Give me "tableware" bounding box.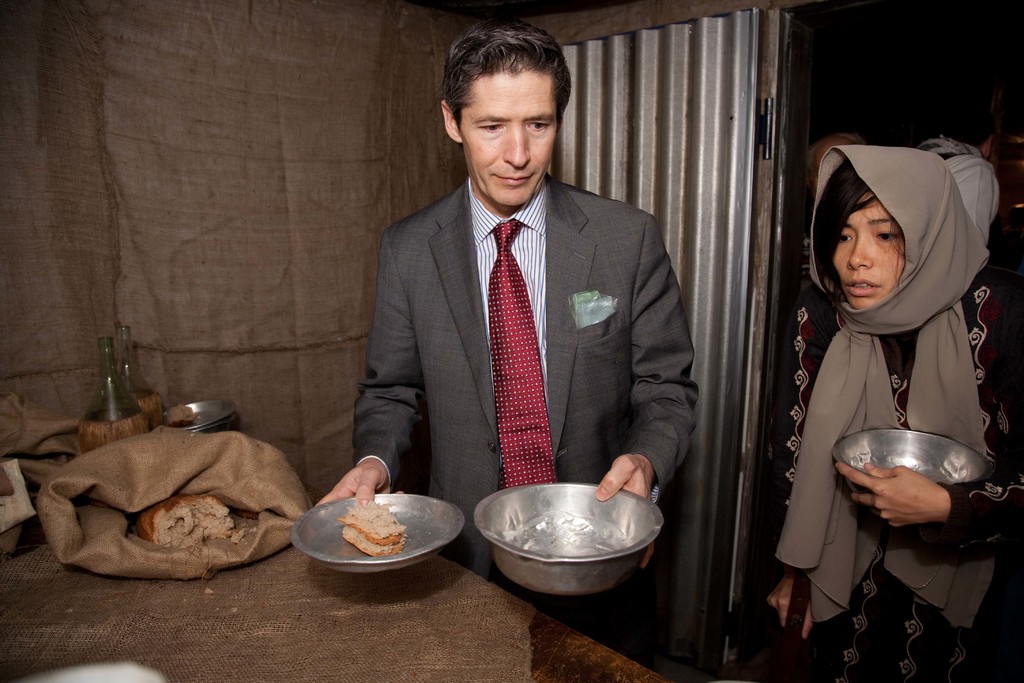
292, 486, 465, 579.
